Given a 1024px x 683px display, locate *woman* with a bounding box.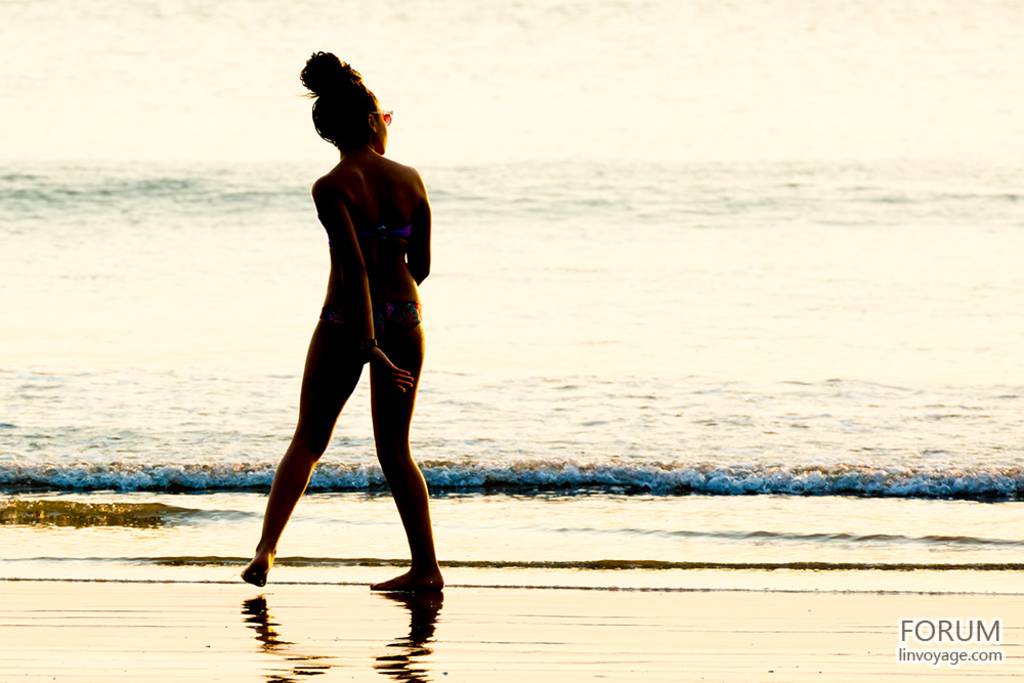
Located: x1=246 y1=55 x2=425 y2=598.
